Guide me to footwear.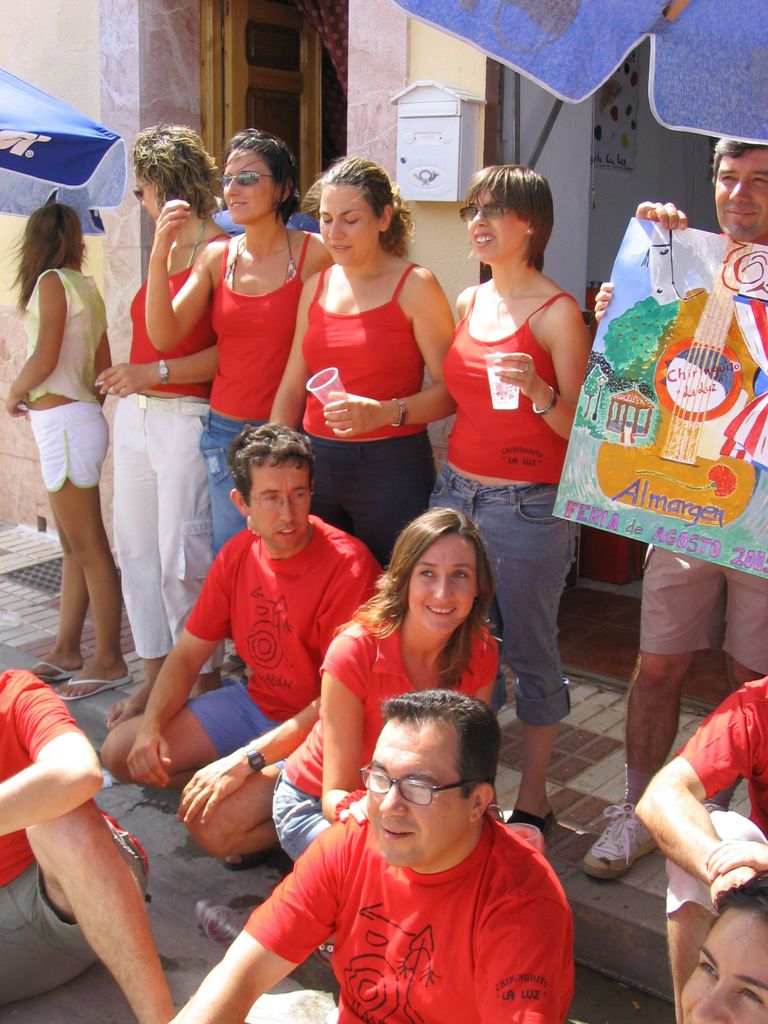
Guidance: x1=59 y1=664 x2=132 y2=698.
